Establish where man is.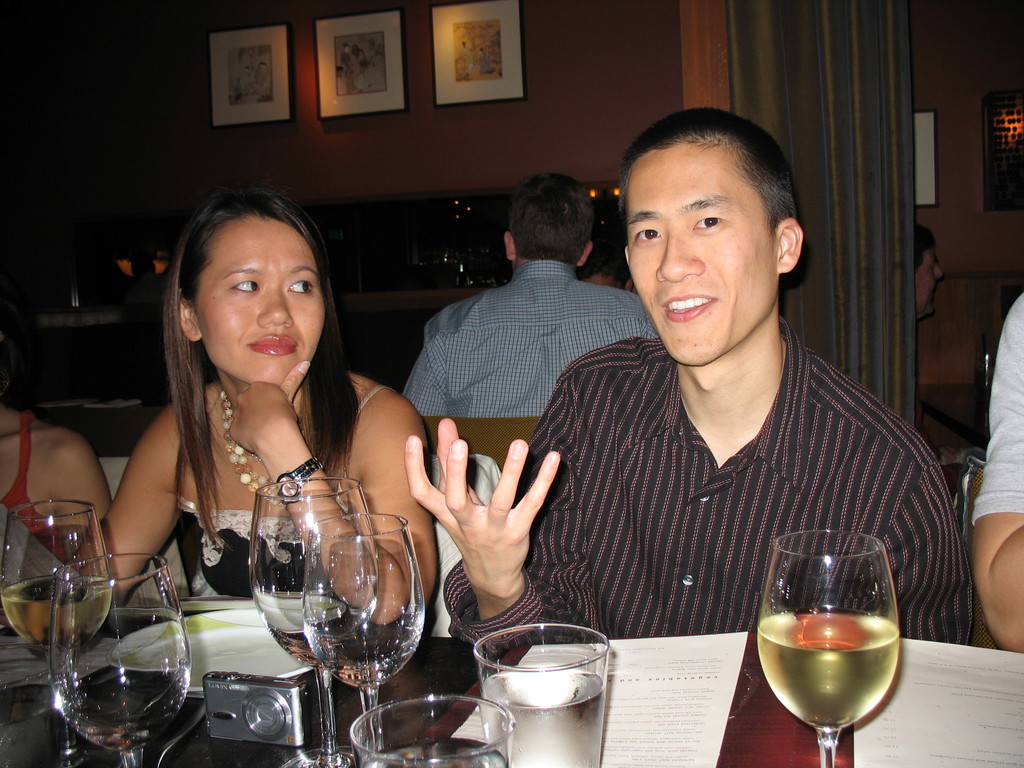
Established at locate(400, 98, 980, 637).
